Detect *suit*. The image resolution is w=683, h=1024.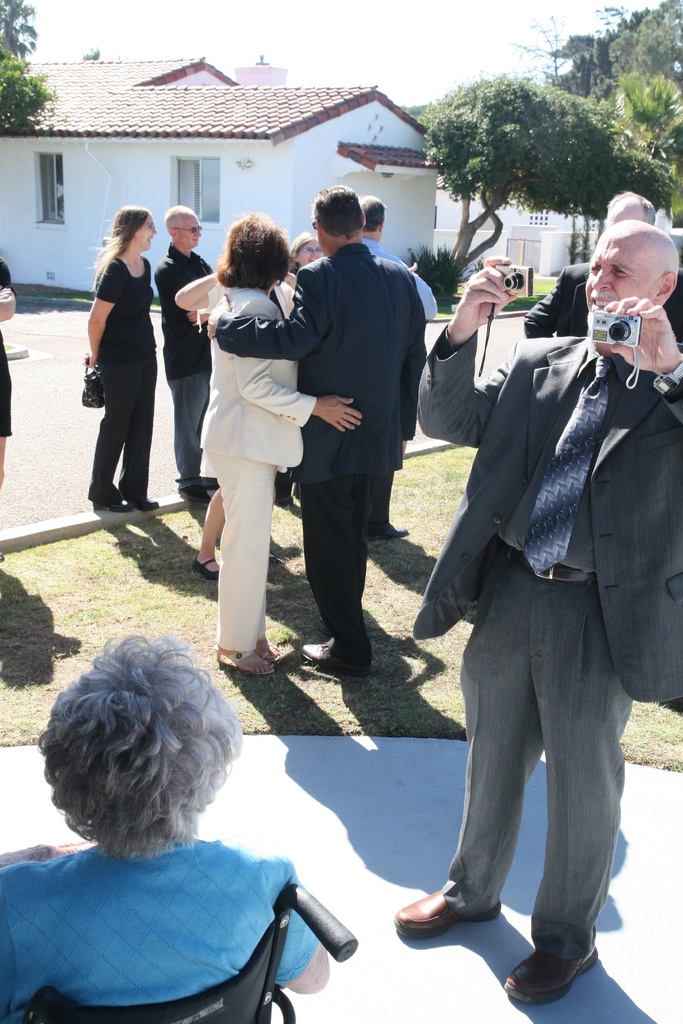
bbox(516, 258, 682, 342).
